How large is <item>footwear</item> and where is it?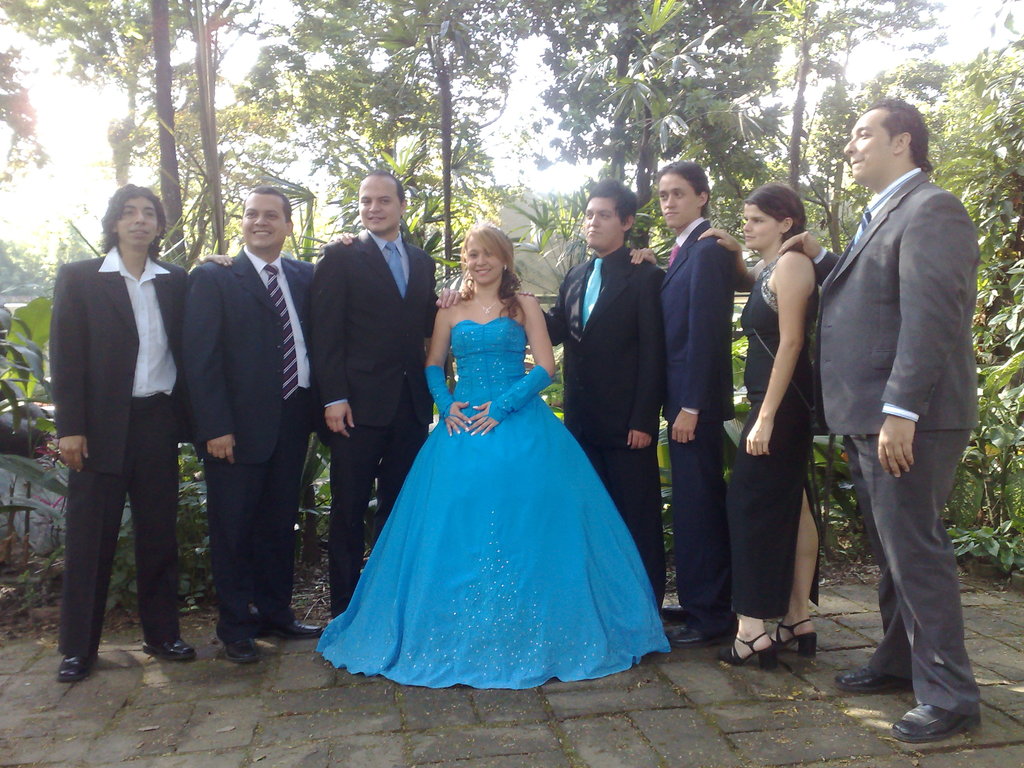
Bounding box: x1=888, y1=695, x2=986, y2=745.
